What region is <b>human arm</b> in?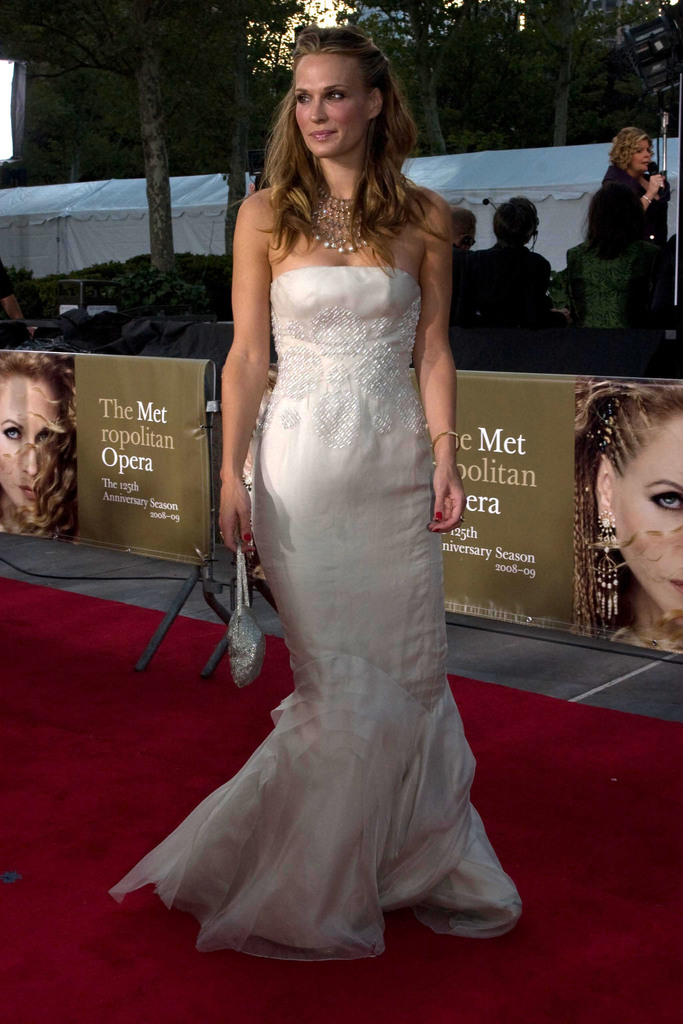
bbox=(531, 248, 562, 325).
